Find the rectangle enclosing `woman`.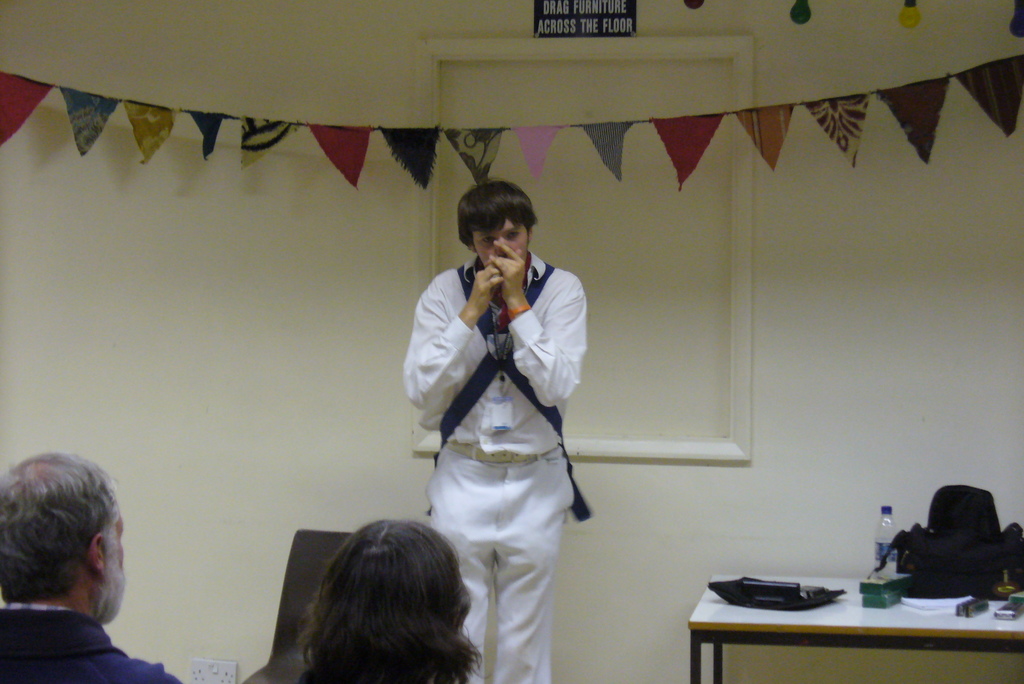
<box>294,525,471,683</box>.
